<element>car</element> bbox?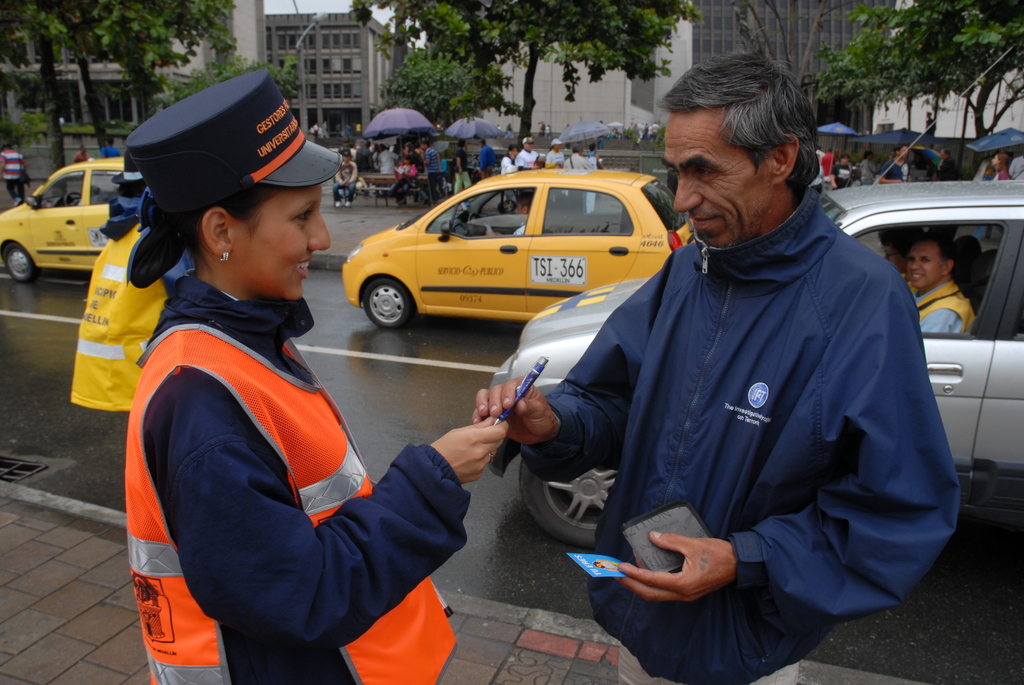
{"x1": 342, "y1": 166, "x2": 695, "y2": 331}
